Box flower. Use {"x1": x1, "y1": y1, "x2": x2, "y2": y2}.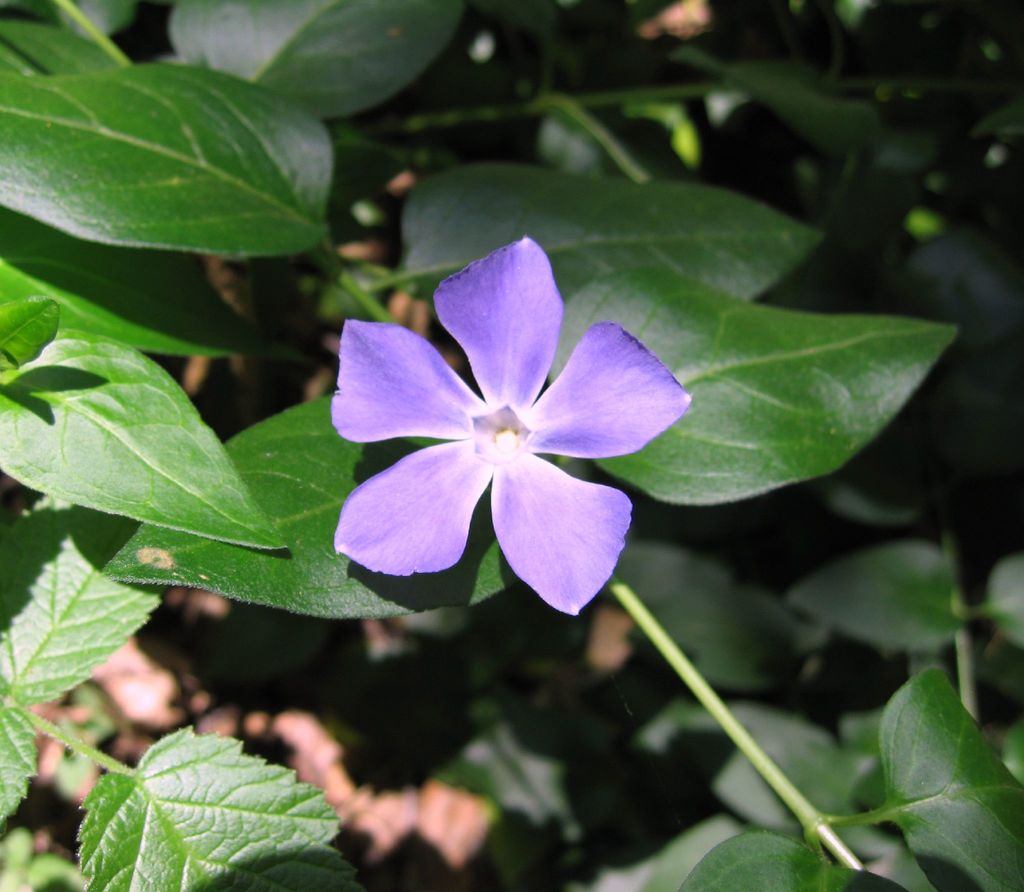
{"x1": 328, "y1": 238, "x2": 680, "y2": 597}.
